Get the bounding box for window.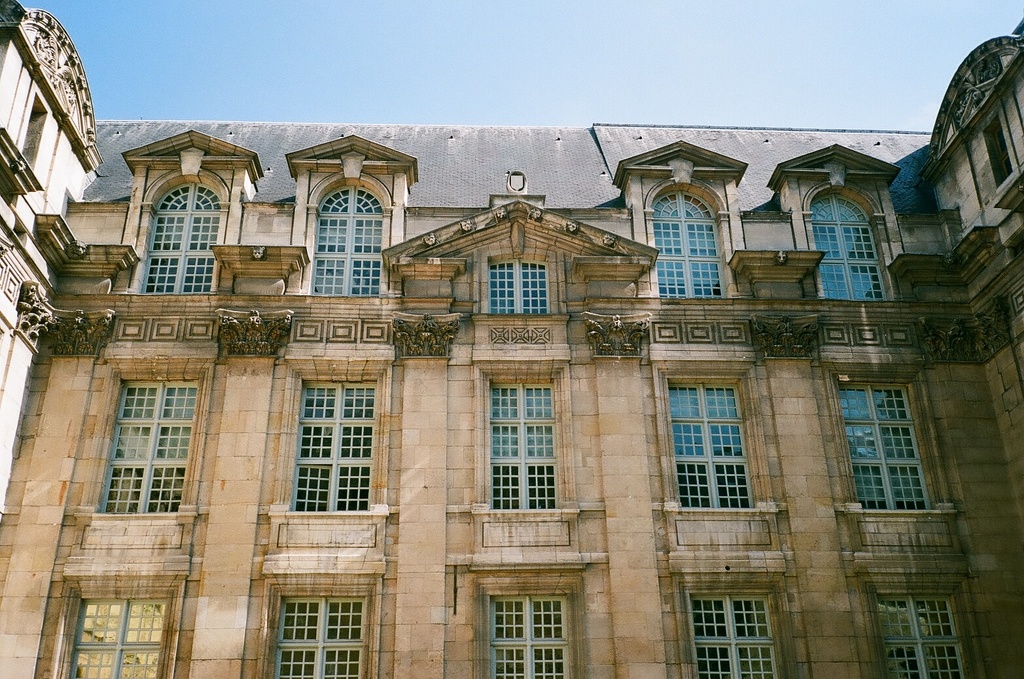
<bbox>871, 590, 966, 678</bbox>.
